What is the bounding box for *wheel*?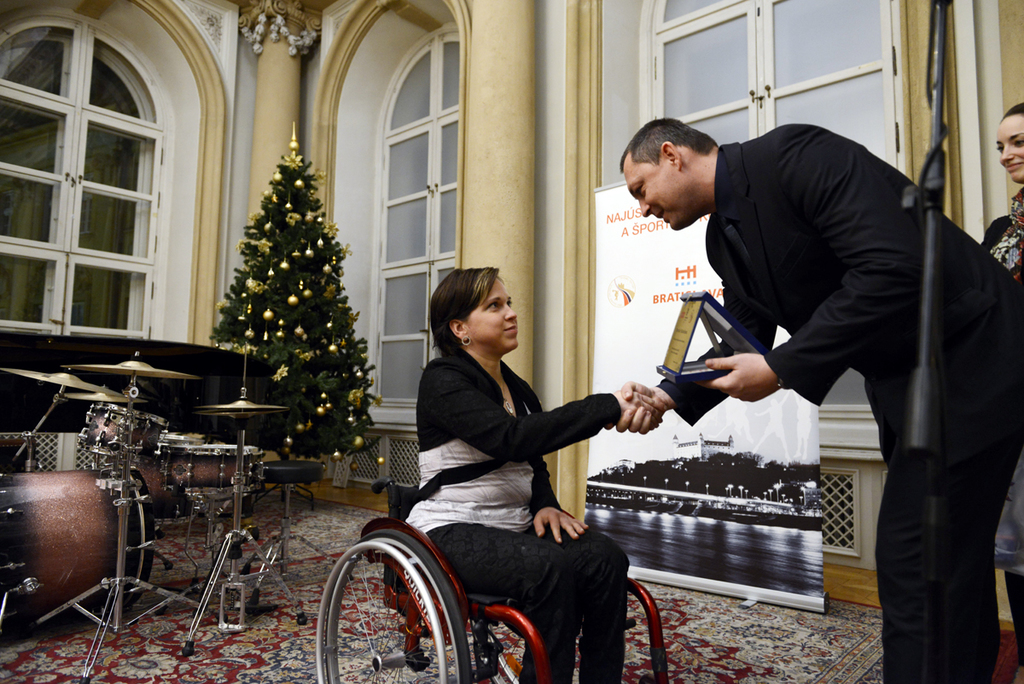
312 523 471 683.
